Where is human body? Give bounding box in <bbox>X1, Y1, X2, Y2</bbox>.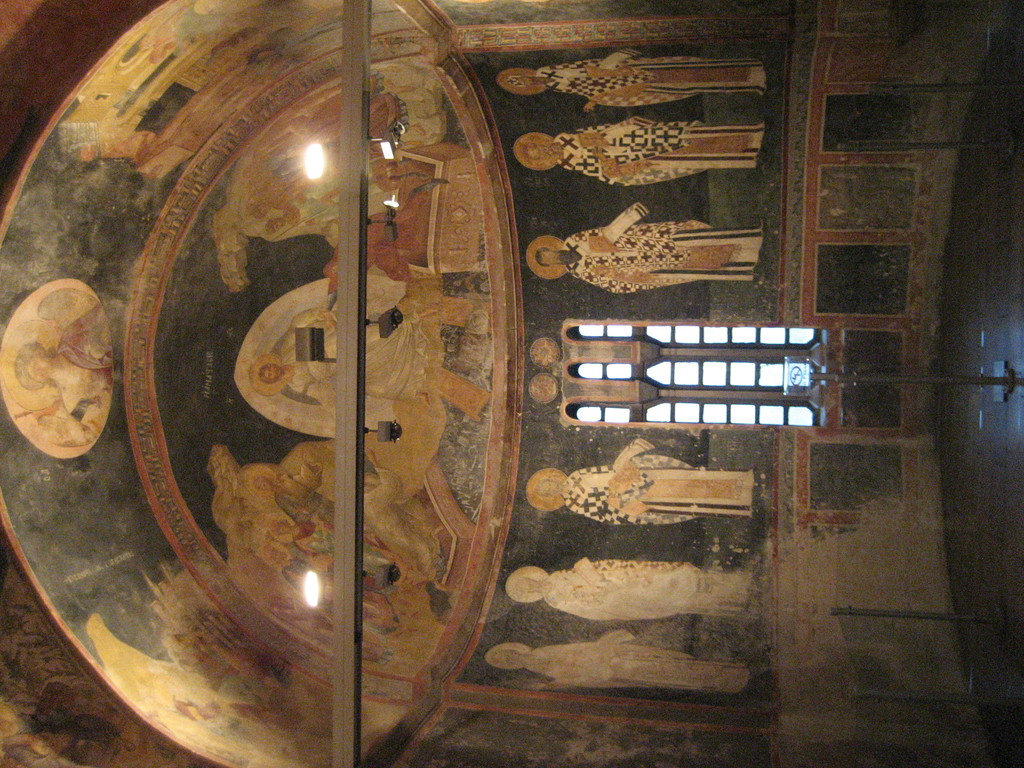
<bbox>295, 574, 405, 631</bbox>.
